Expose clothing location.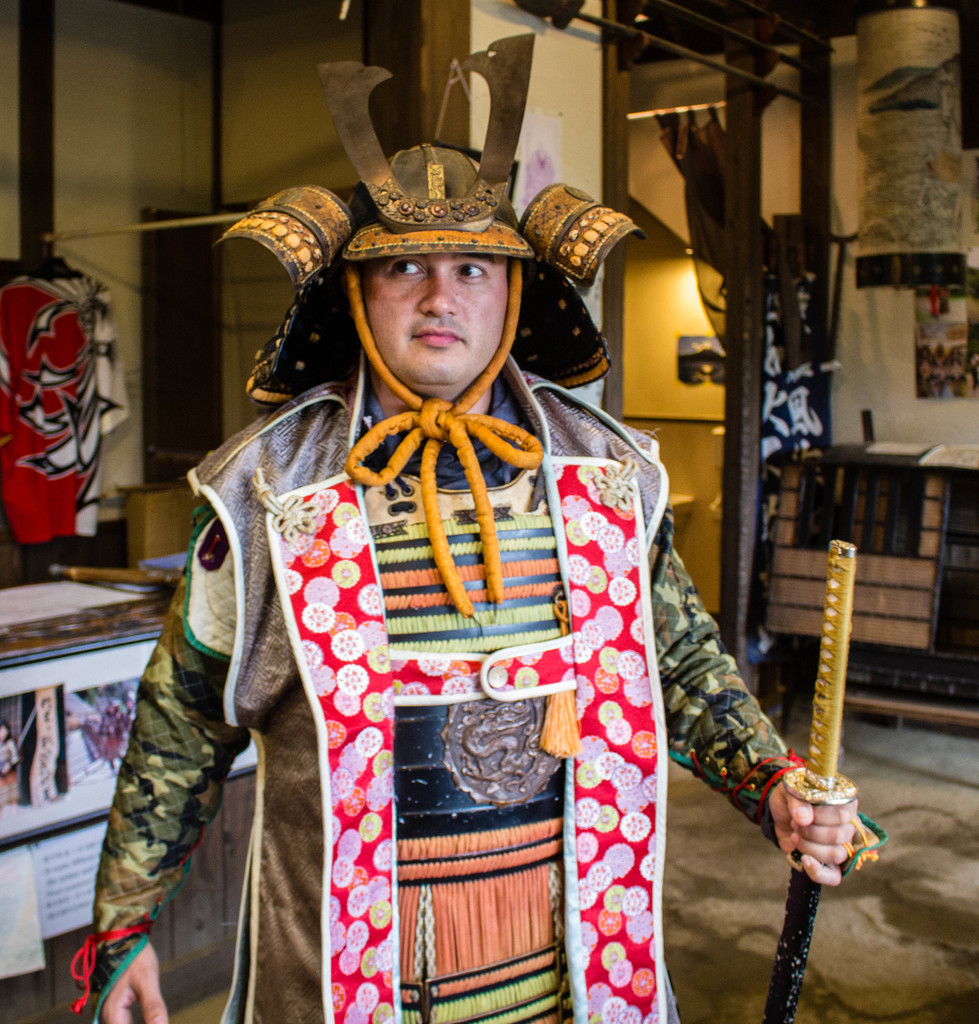
Exposed at (61,328,896,1023).
